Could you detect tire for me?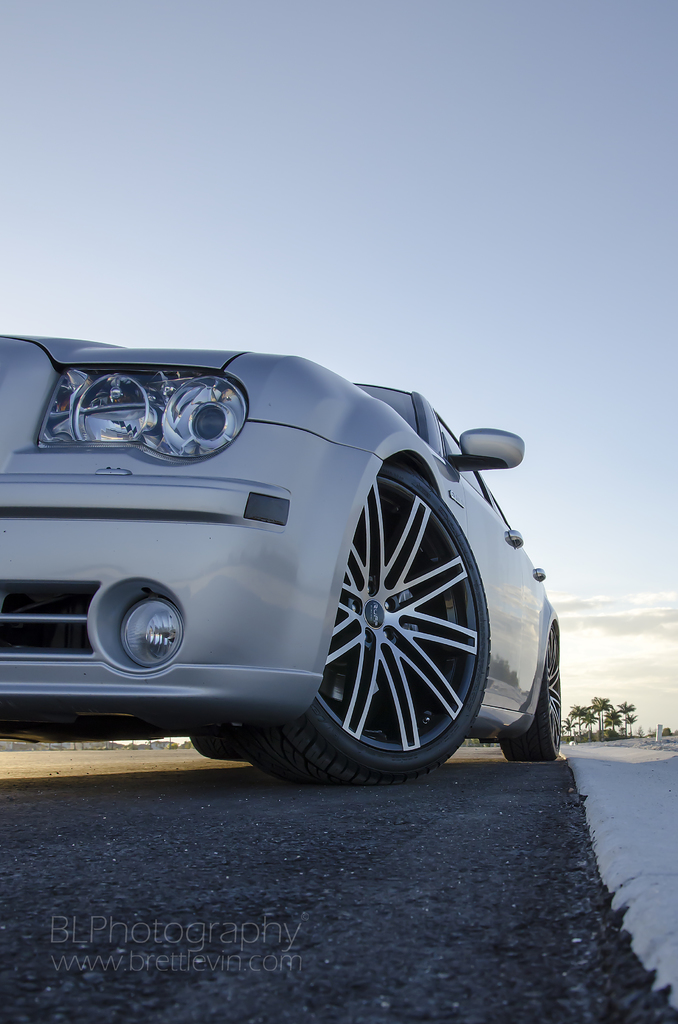
Detection result: (x1=251, y1=458, x2=515, y2=790).
